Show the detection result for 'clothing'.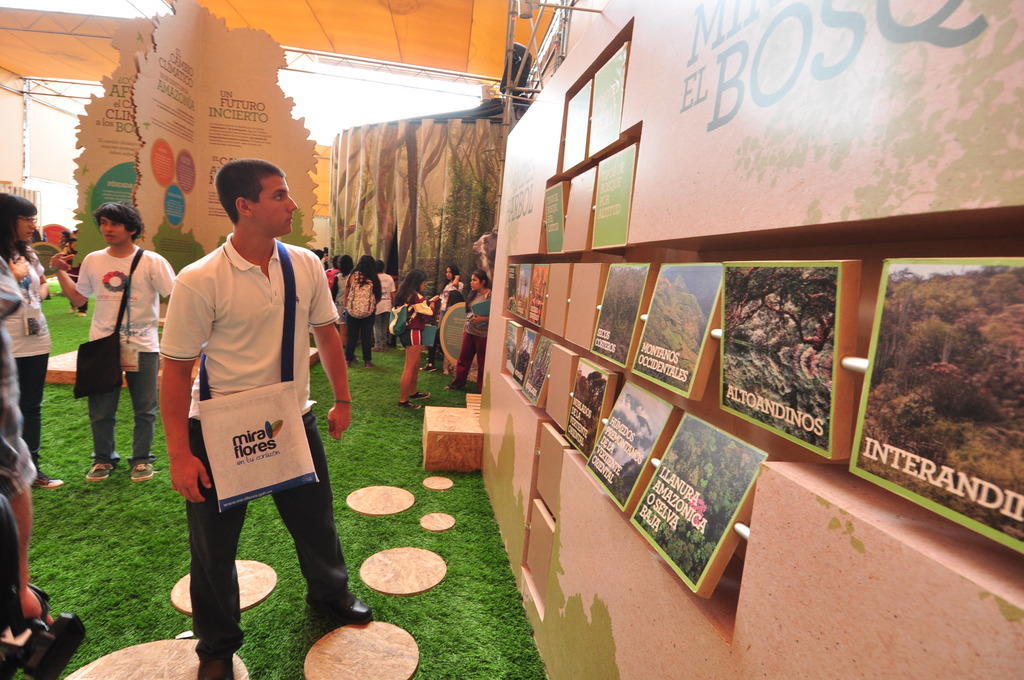
{"left": 6, "top": 243, "right": 49, "bottom": 475}.
